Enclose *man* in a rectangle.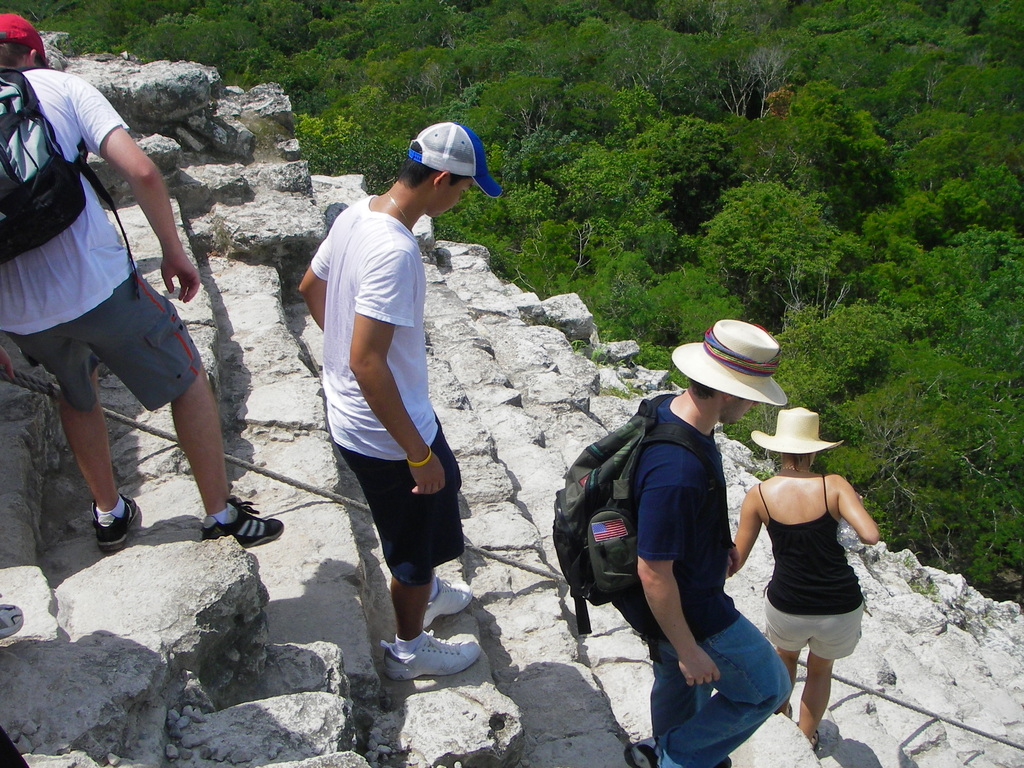
box=[294, 127, 470, 678].
